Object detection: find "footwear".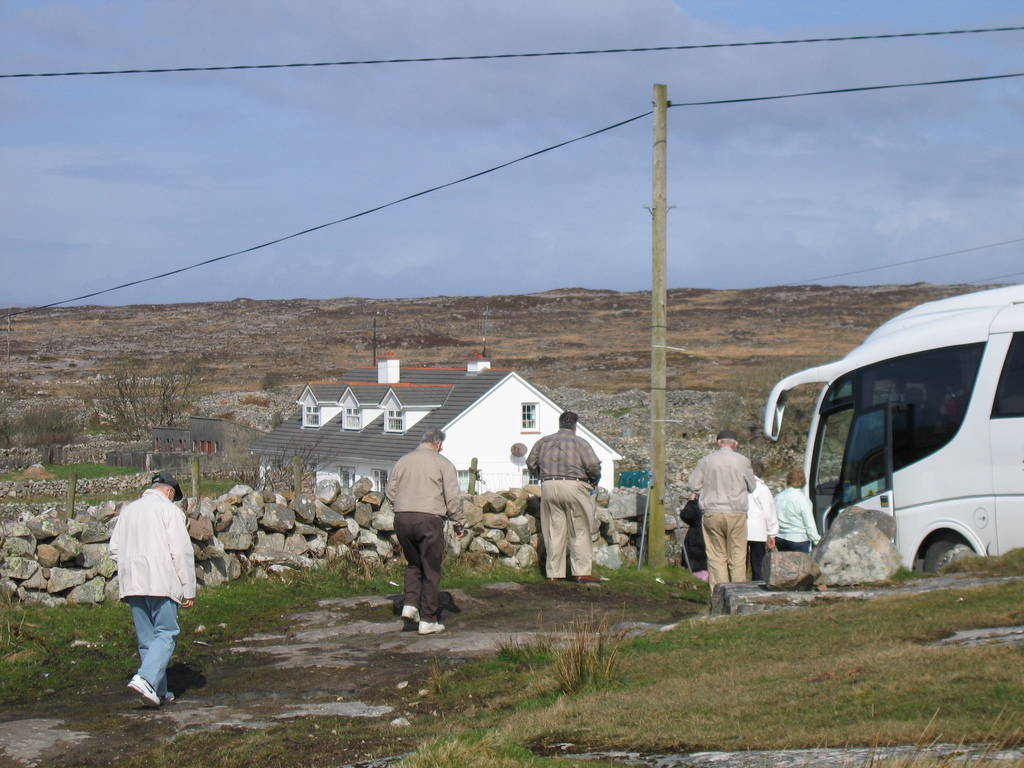
(415,619,445,628).
